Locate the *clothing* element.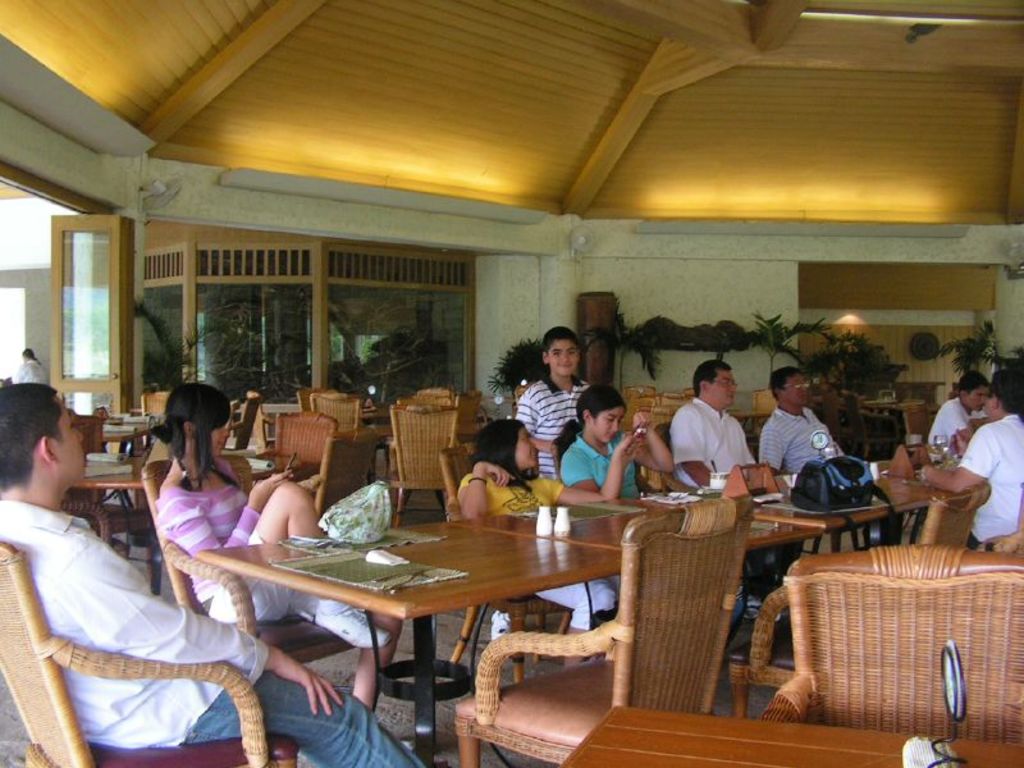
Element bbox: {"left": 558, "top": 431, "right": 643, "bottom": 499}.
